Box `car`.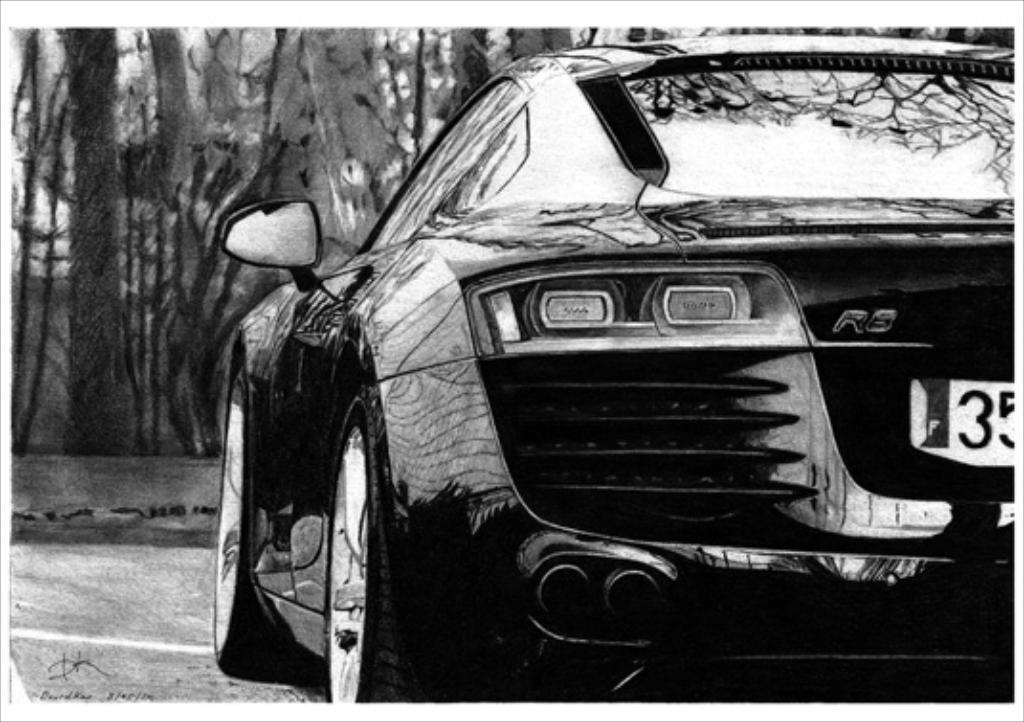
<box>151,19,970,718</box>.
